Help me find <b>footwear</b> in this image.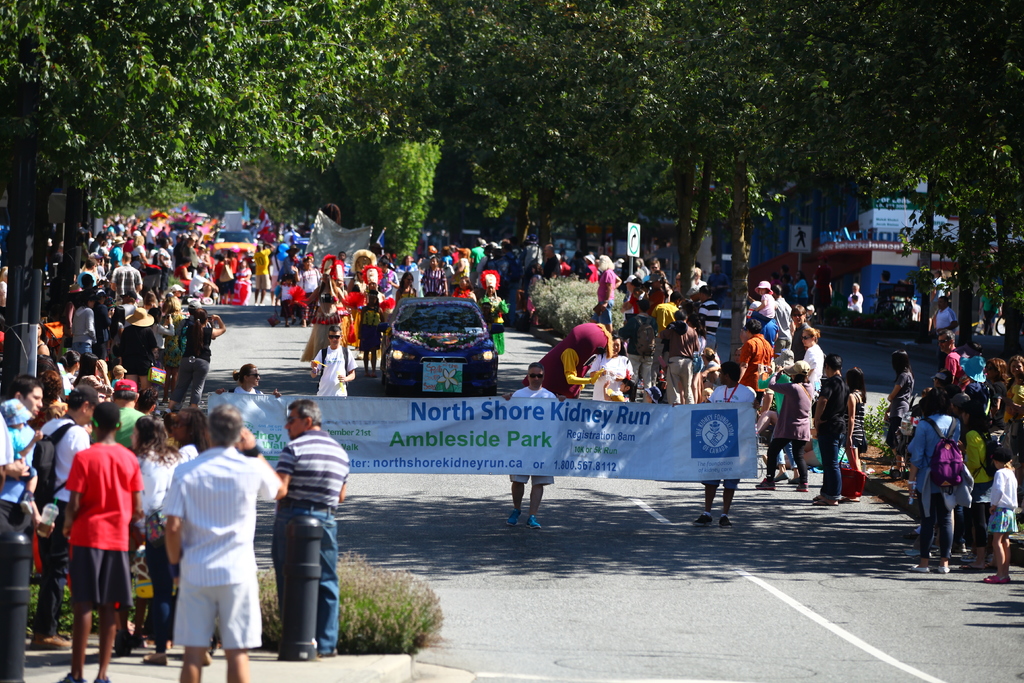
Found it: bbox(755, 473, 775, 489).
